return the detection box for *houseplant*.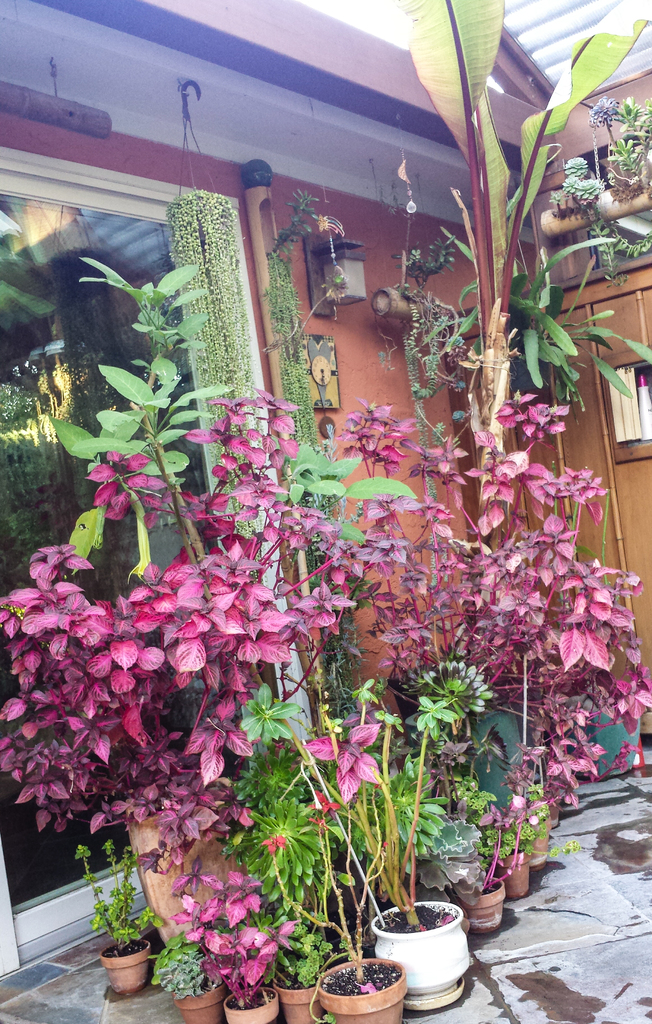
box=[71, 825, 161, 991].
